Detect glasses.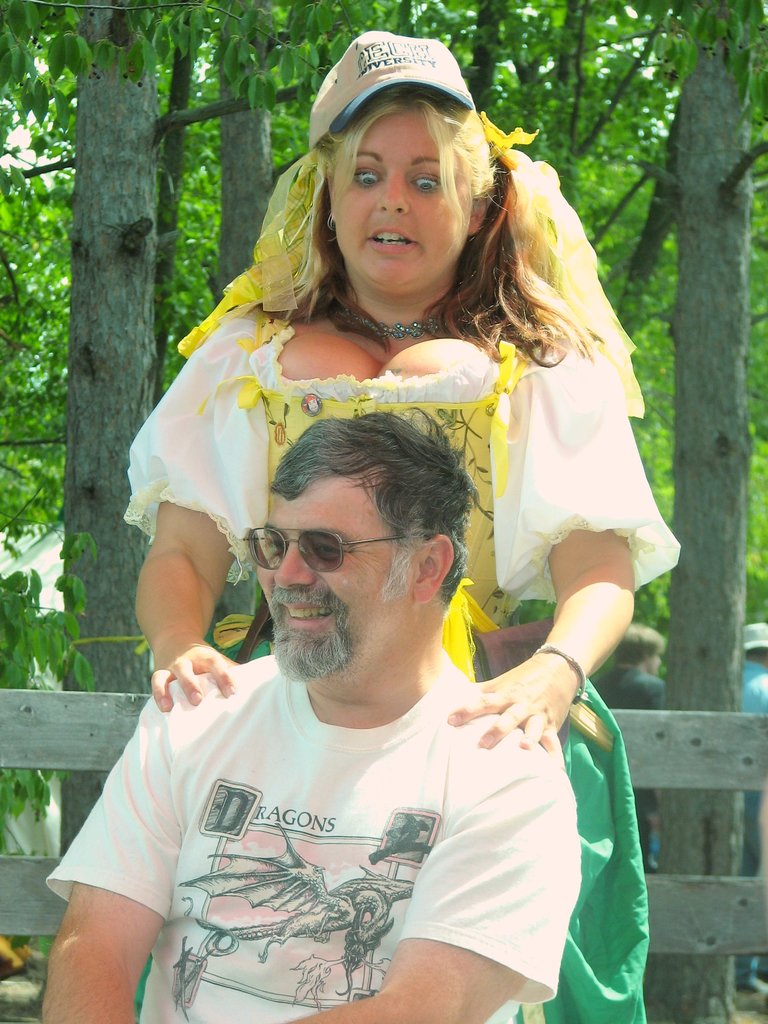
Detected at bbox(251, 511, 385, 588).
